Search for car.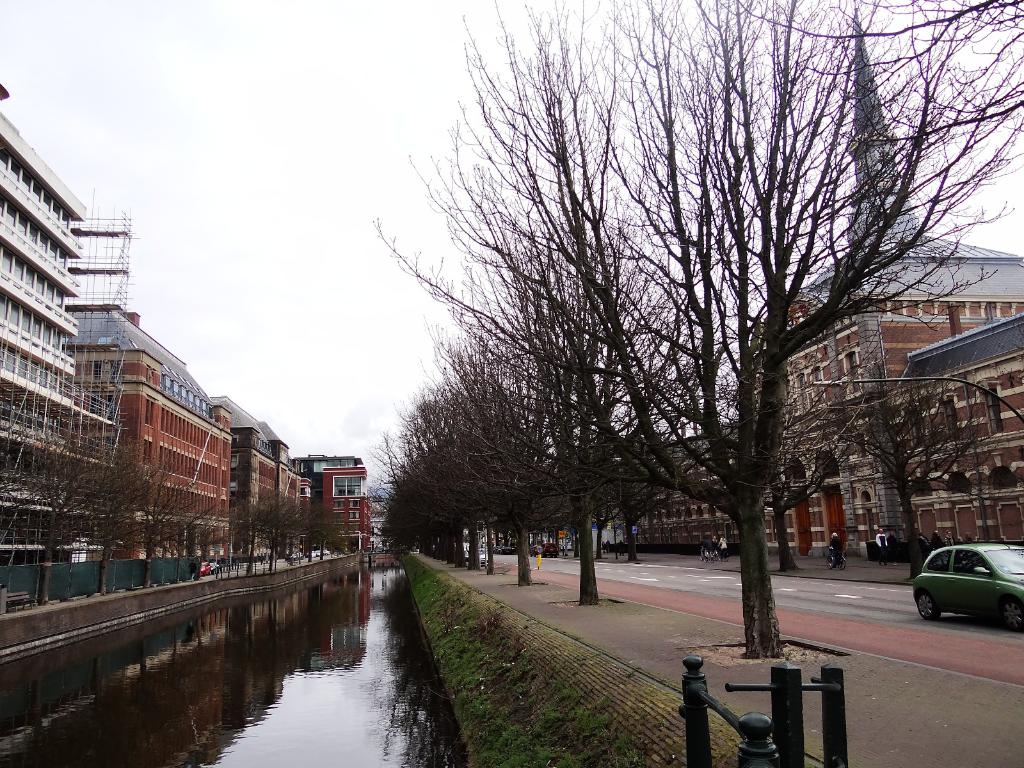
Found at 535, 543, 562, 557.
